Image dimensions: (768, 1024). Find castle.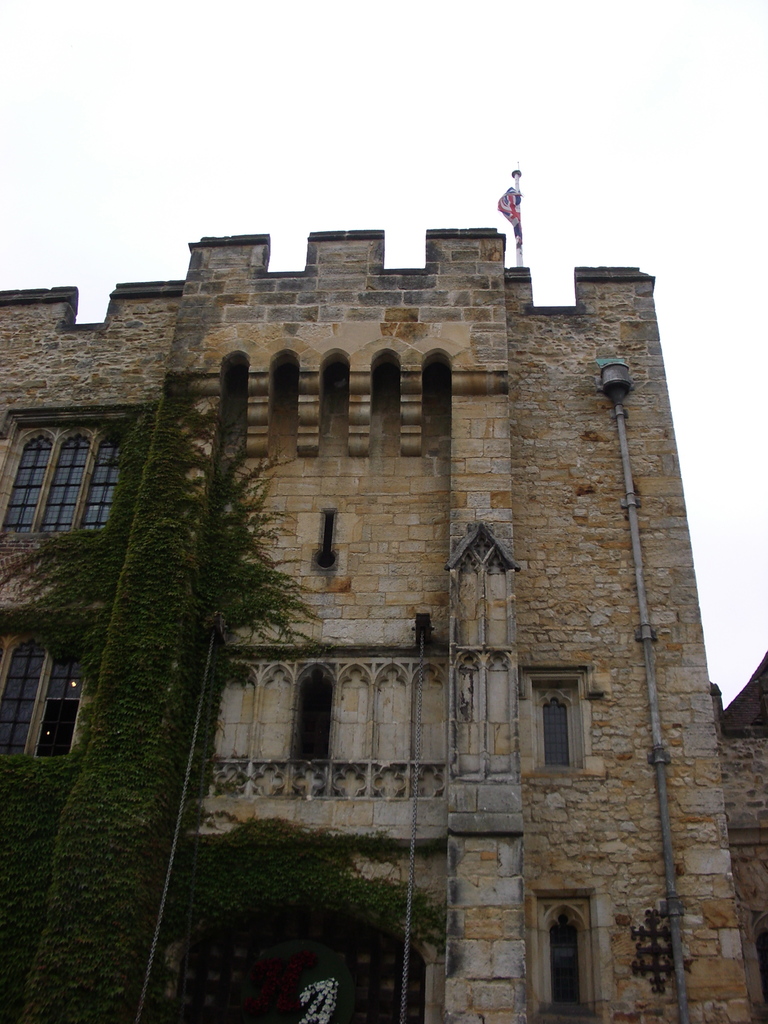
{"x1": 0, "y1": 147, "x2": 767, "y2": 1023}.
